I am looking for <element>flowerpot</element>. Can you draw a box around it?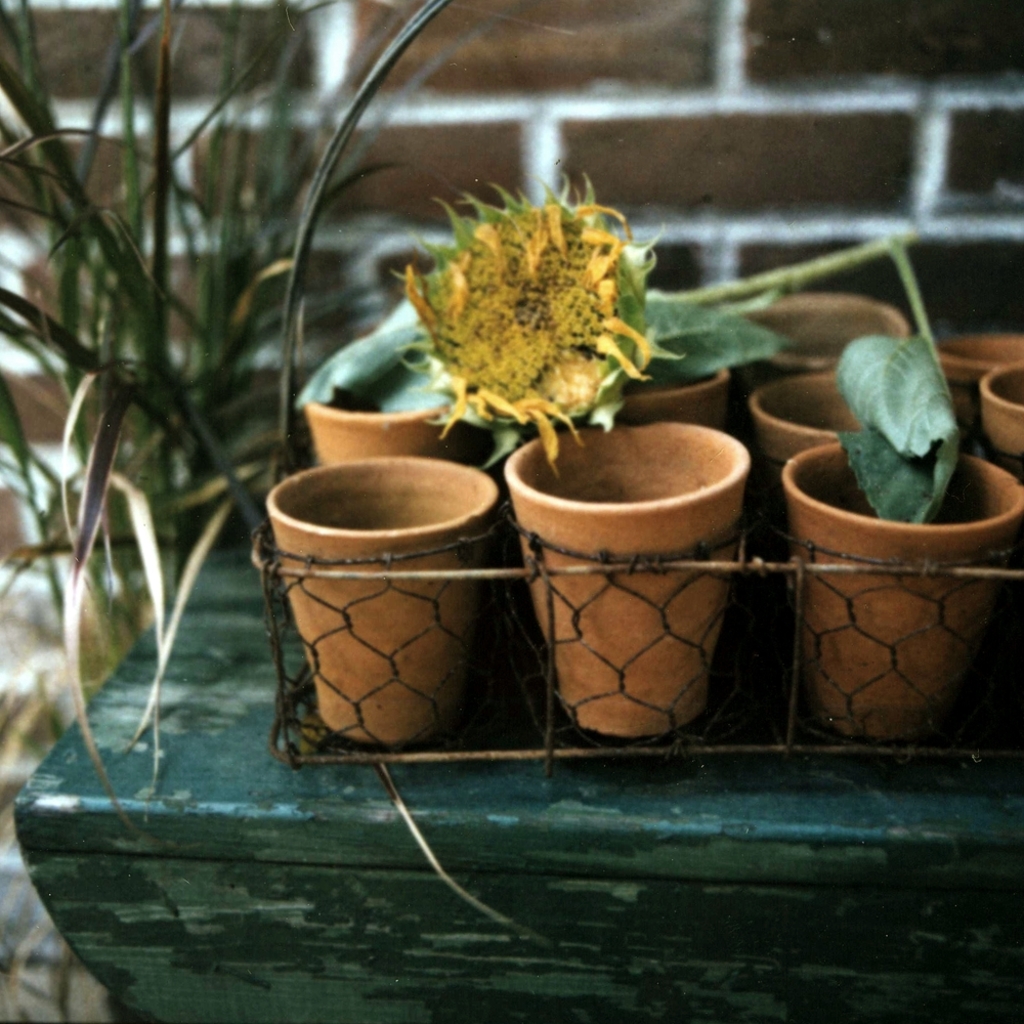
Sure, the bounding box is x1=976, y1=353, x2=1023, y2=486.
